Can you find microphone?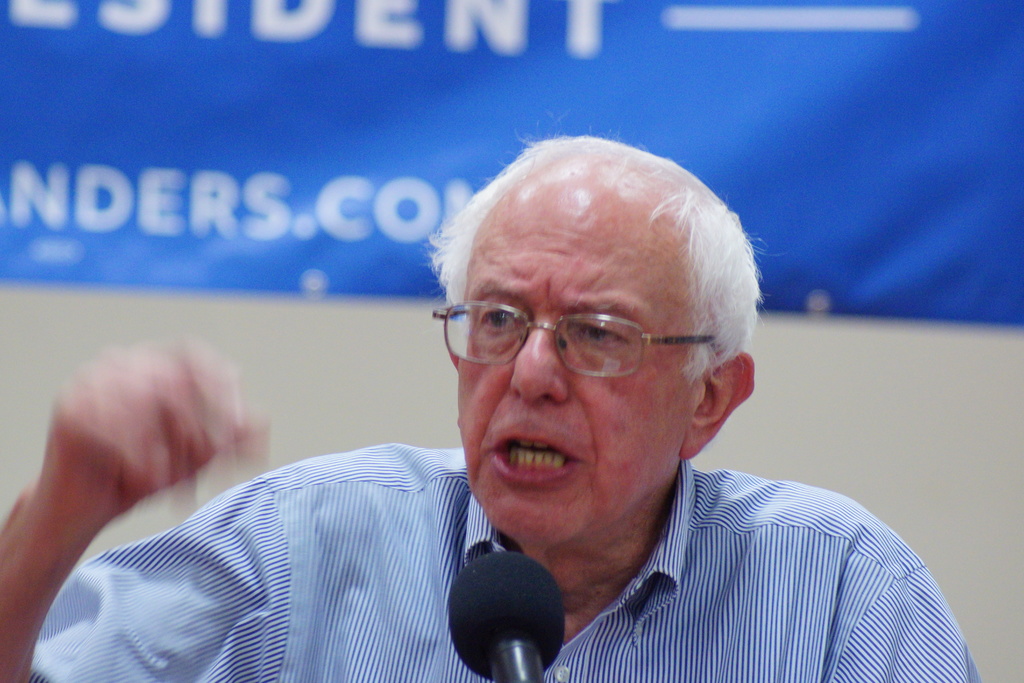
Yes, bounding box: region(447, 548, 566, 682).
